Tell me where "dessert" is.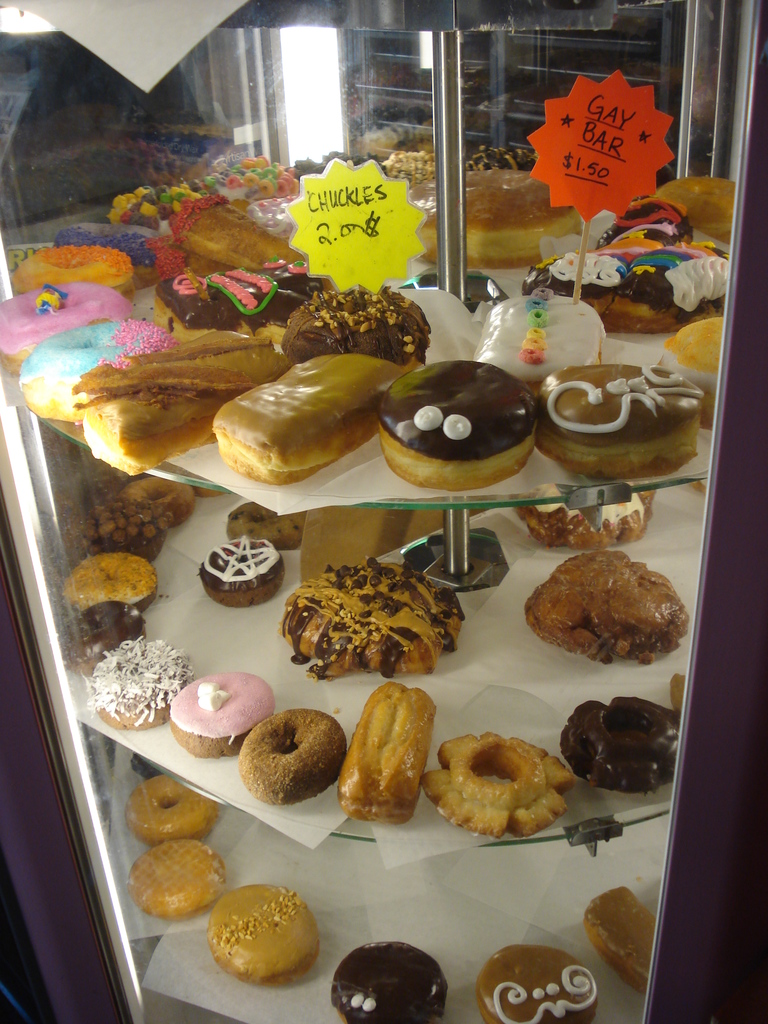
"dessert" is at rect(485, 960, 586, 1018).
